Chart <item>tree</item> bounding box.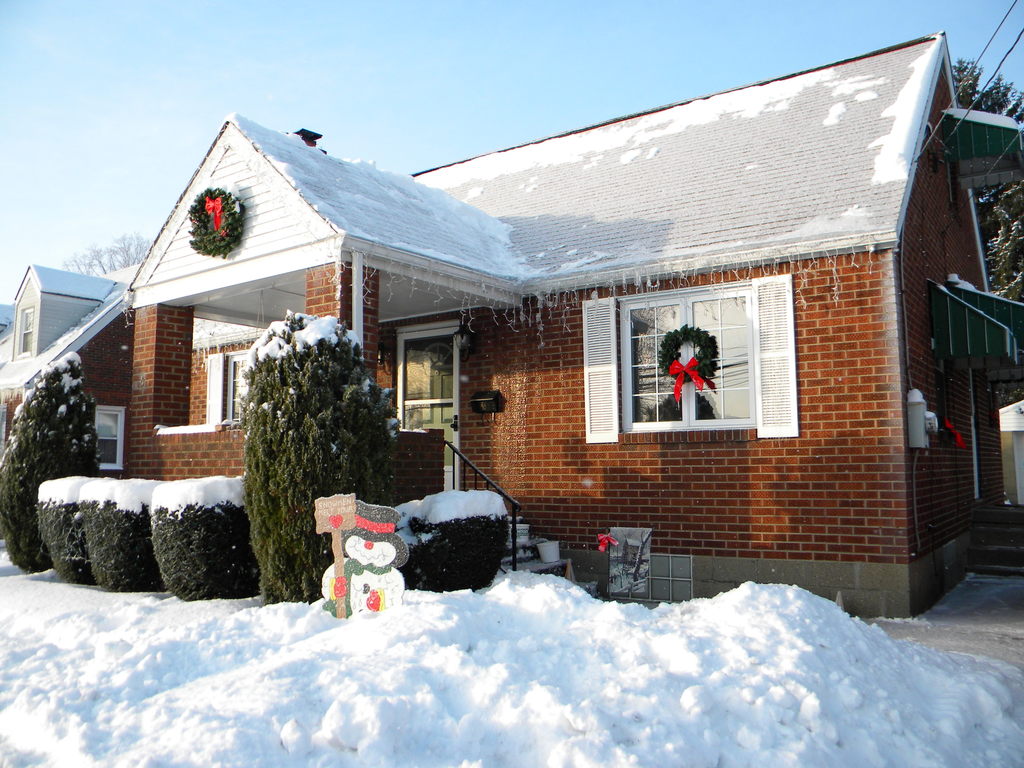
Charted: {"left": 234, "top": 305, "right": 387, "bottom": 605}.
